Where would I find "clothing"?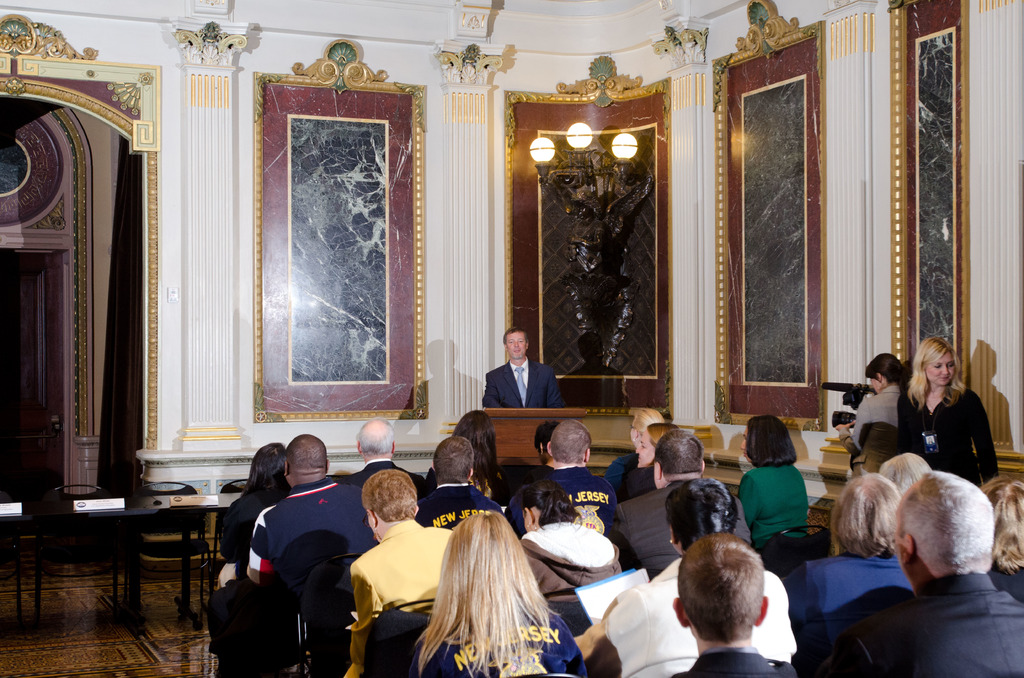
At [744, 445, 826, 567].
